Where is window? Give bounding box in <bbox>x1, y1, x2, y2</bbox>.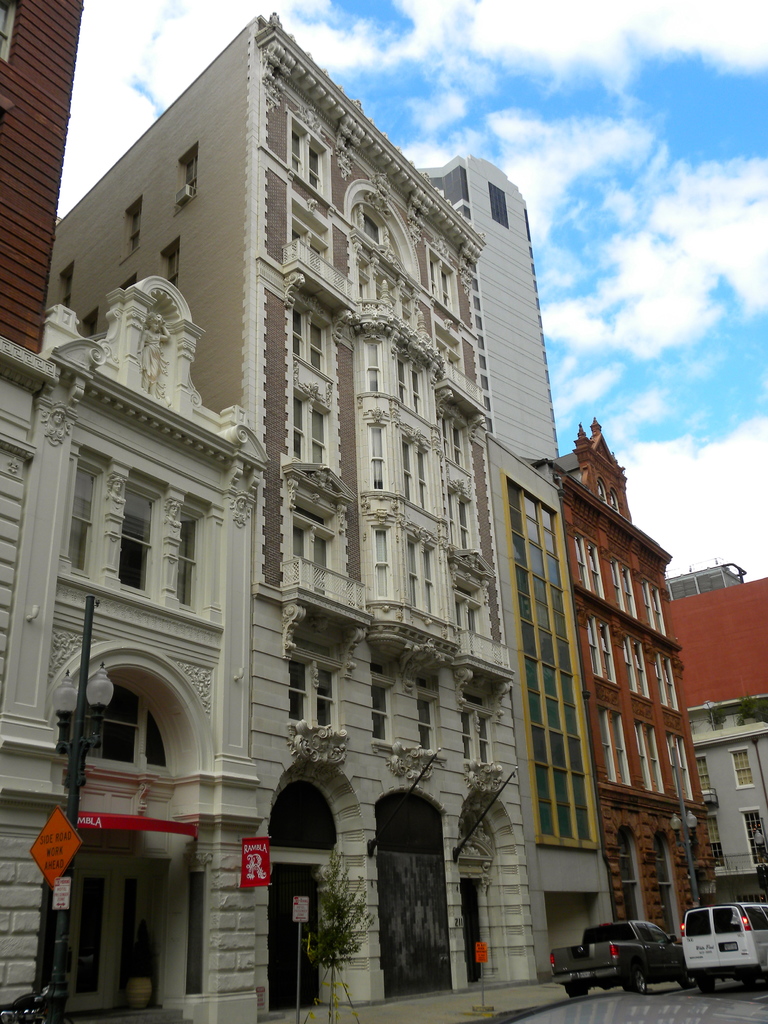
<bbox>292, 392, 338, 469</bbox>.
